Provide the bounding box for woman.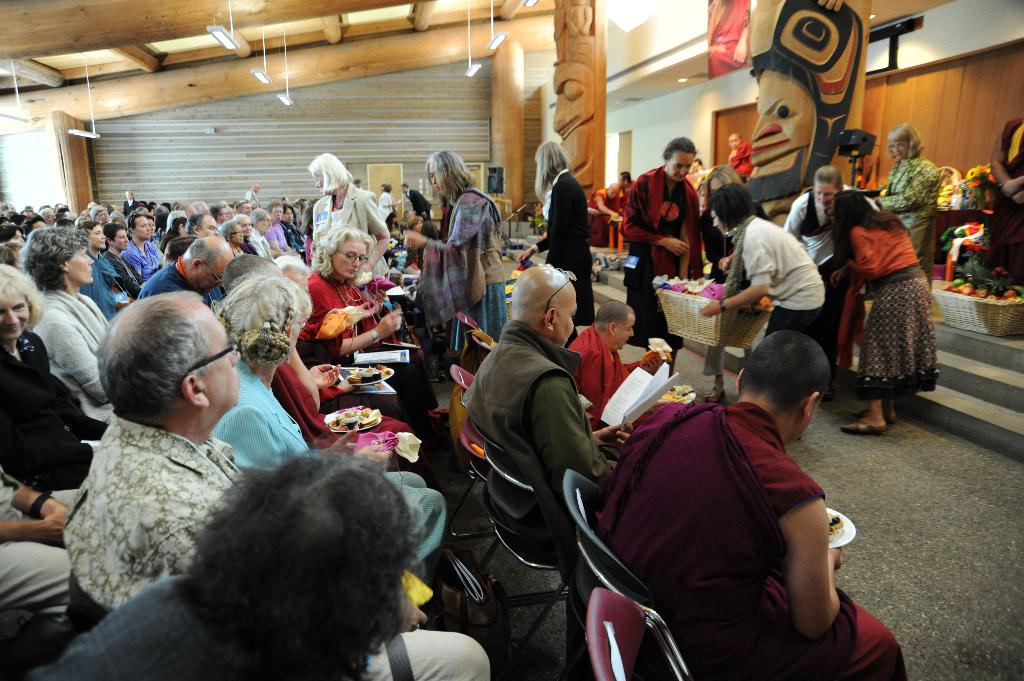
(x1=212, y1=279, x2=463, y2=565).
